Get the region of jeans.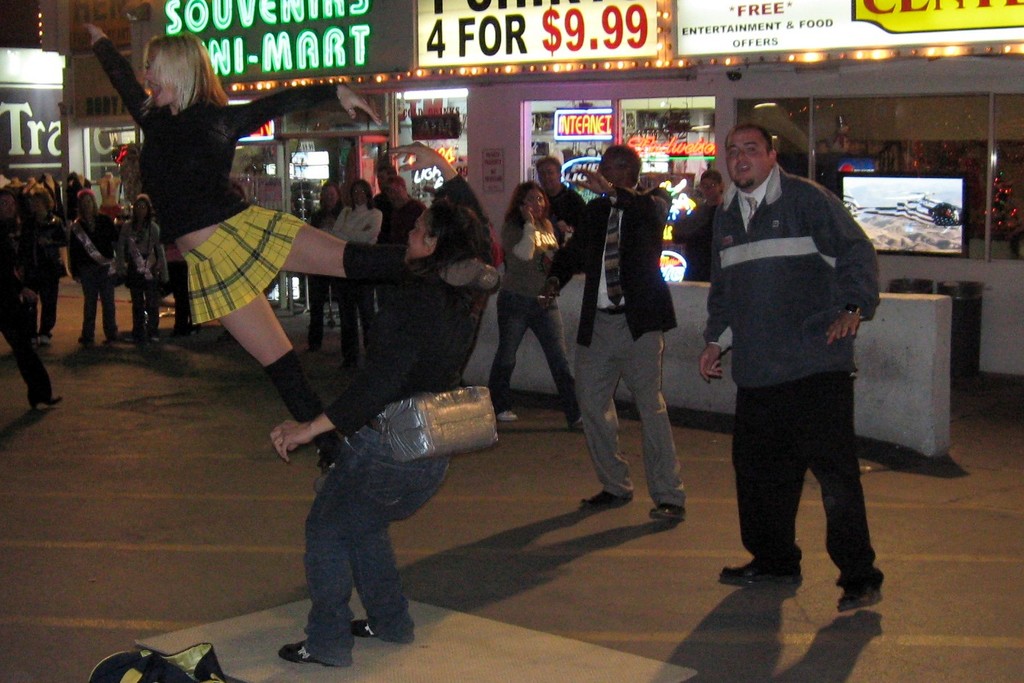
[x1=78, y1=267, x2=120, y2=332].
